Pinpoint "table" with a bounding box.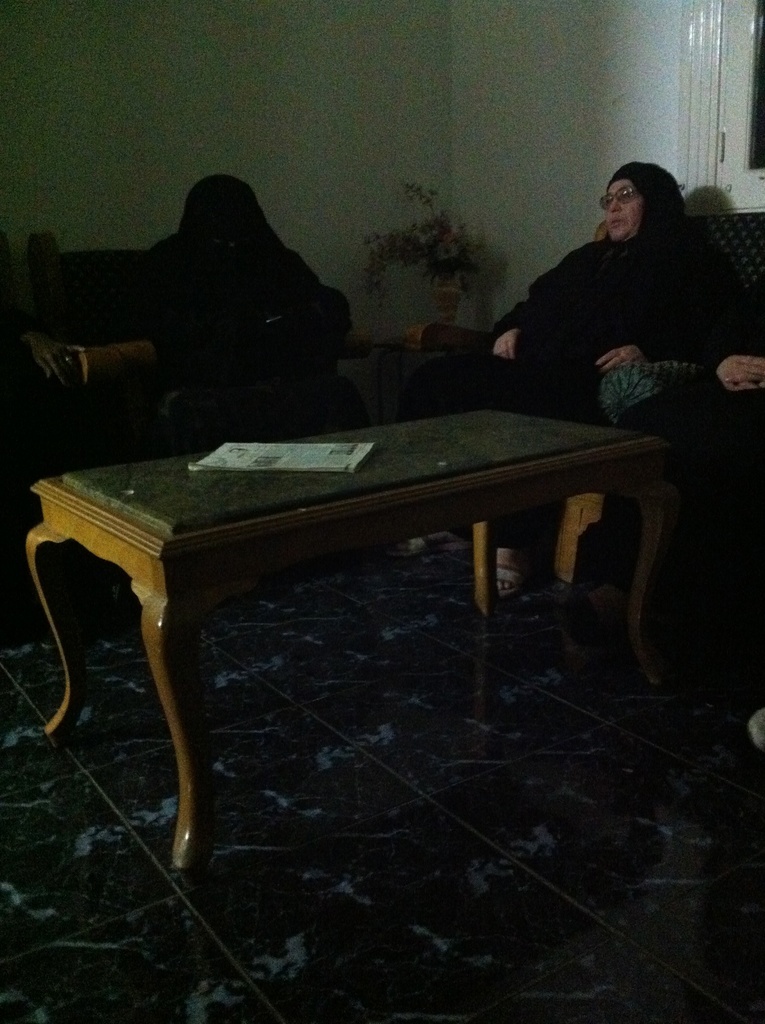
{"x1": 0, "y1": 421, "x2": 673, "y2": 865}.
